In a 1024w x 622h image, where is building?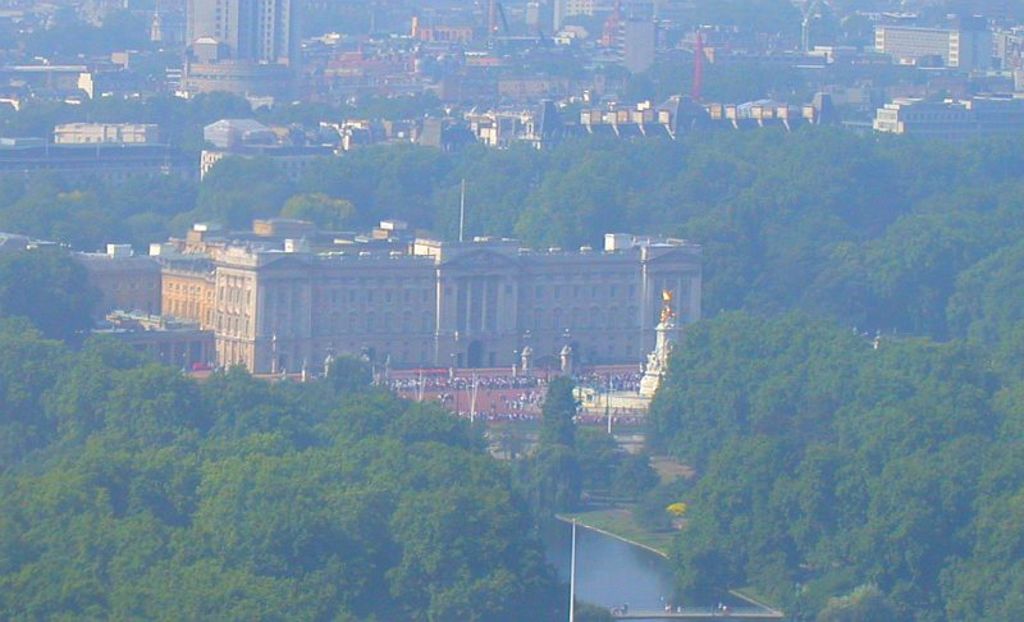
x1=810, y1=42, x2=856, y2=56.
